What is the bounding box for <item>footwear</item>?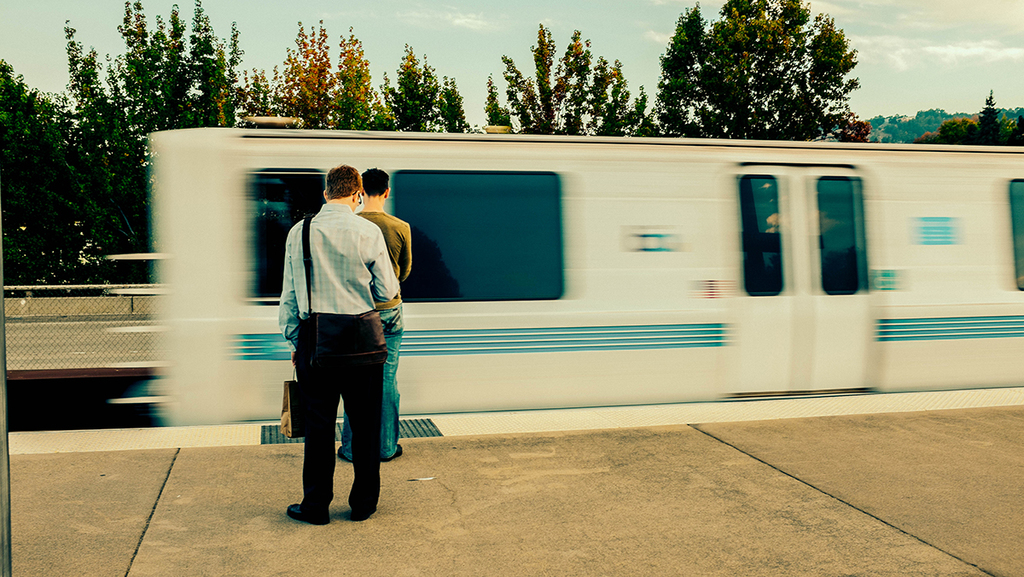
bbox=(336, 446, 350, 462).
